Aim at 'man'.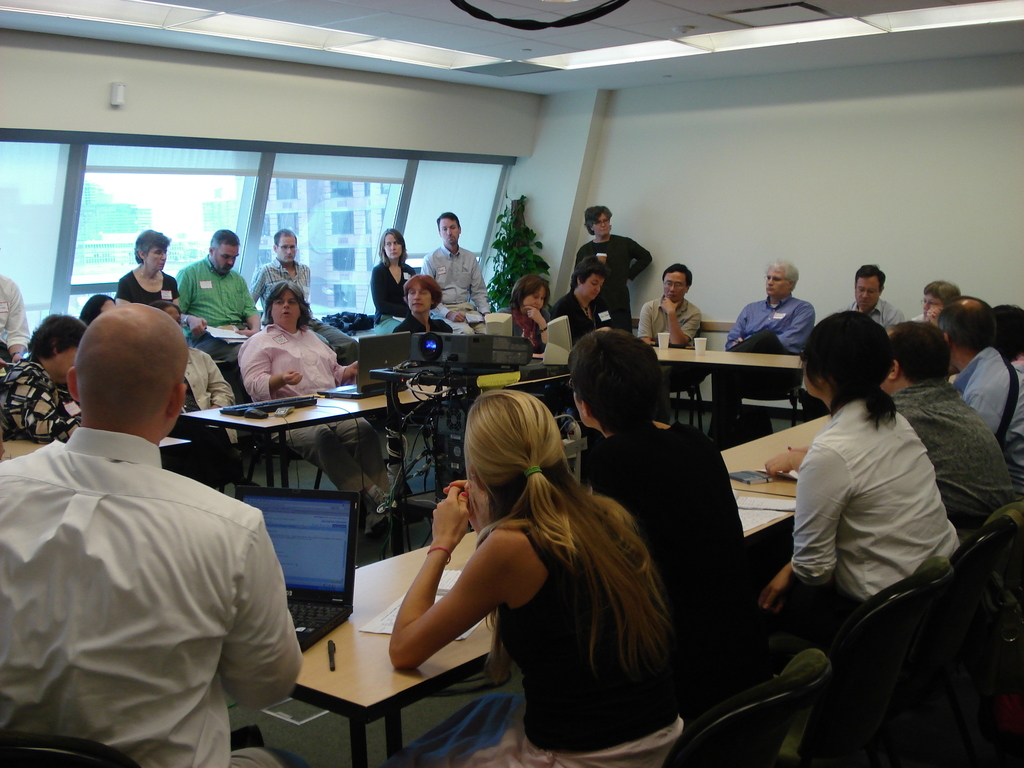
Aimed at (left=250, top=225, right=314, bottom=316).
